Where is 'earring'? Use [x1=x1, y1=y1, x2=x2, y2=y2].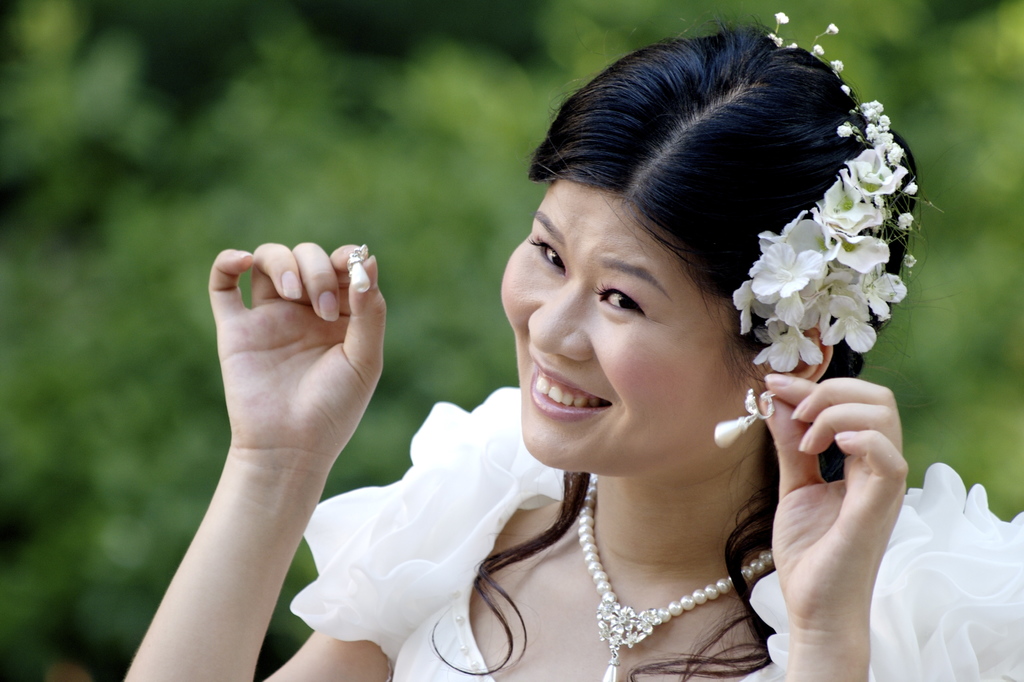
[x1=711, y1=386, x2=778, y2=456].
